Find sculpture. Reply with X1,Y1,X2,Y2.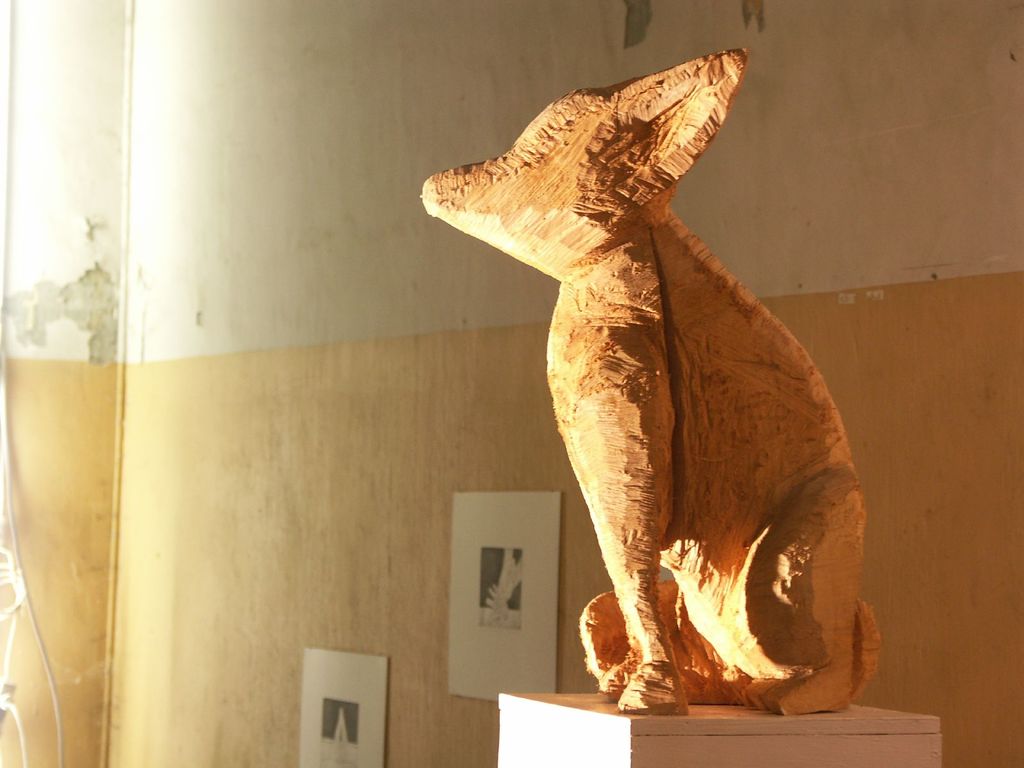
424,19,883,765.
